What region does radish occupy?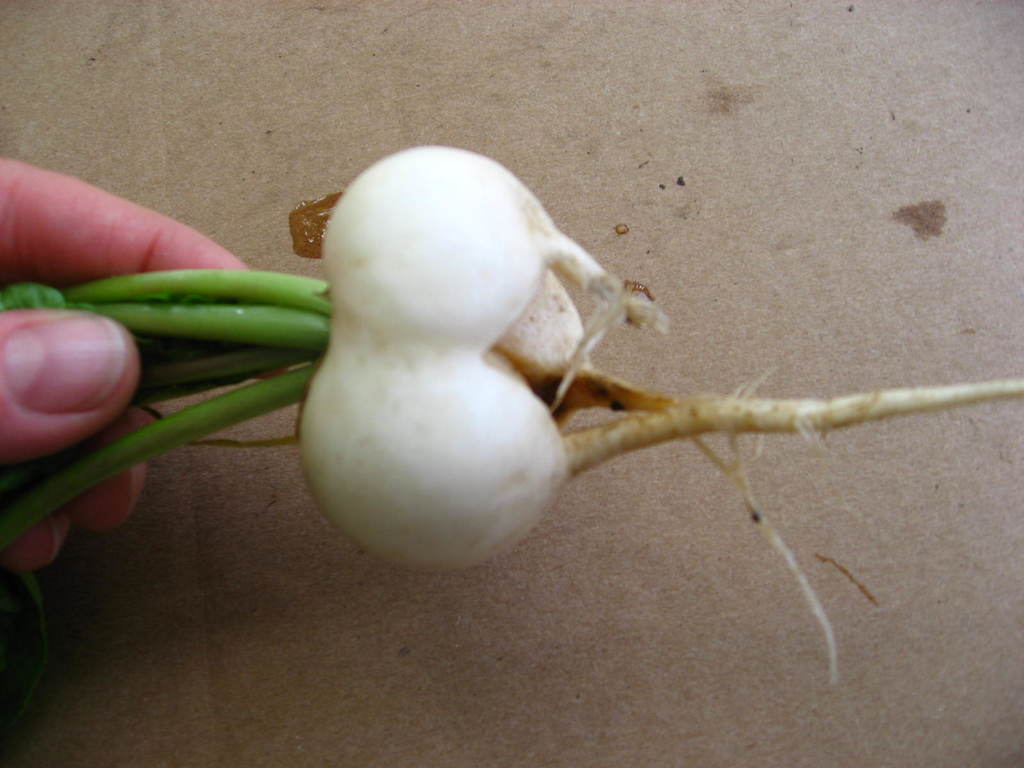
(left=0, top=136, right=1023, bottom=682).
